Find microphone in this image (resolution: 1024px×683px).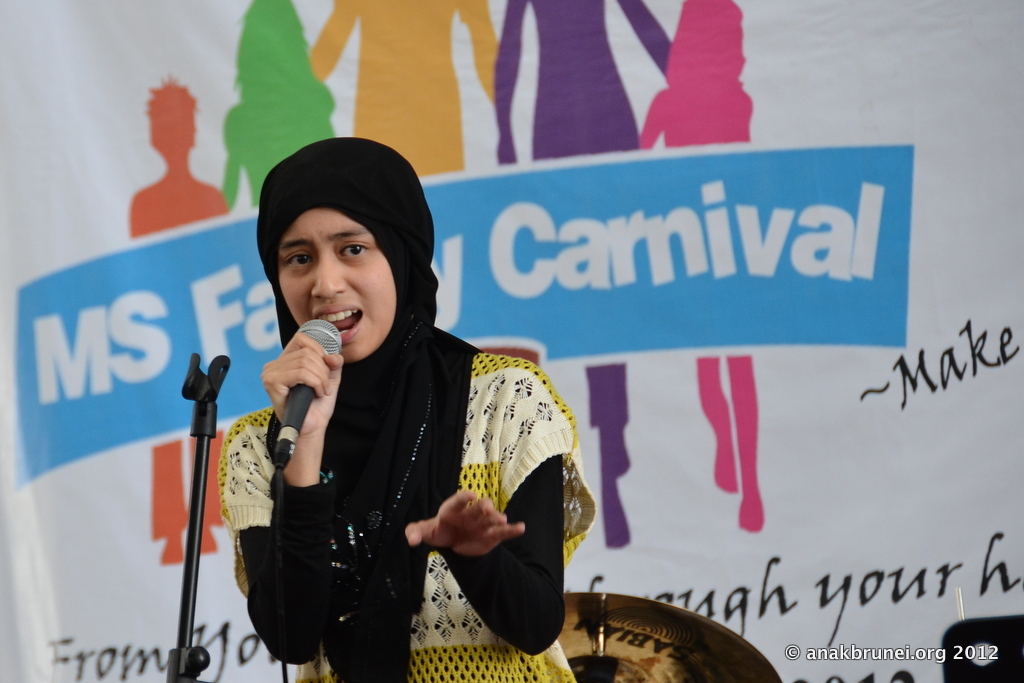
{"x1": 265, "y1": 317, "x2": 352, "y2": 474}.
